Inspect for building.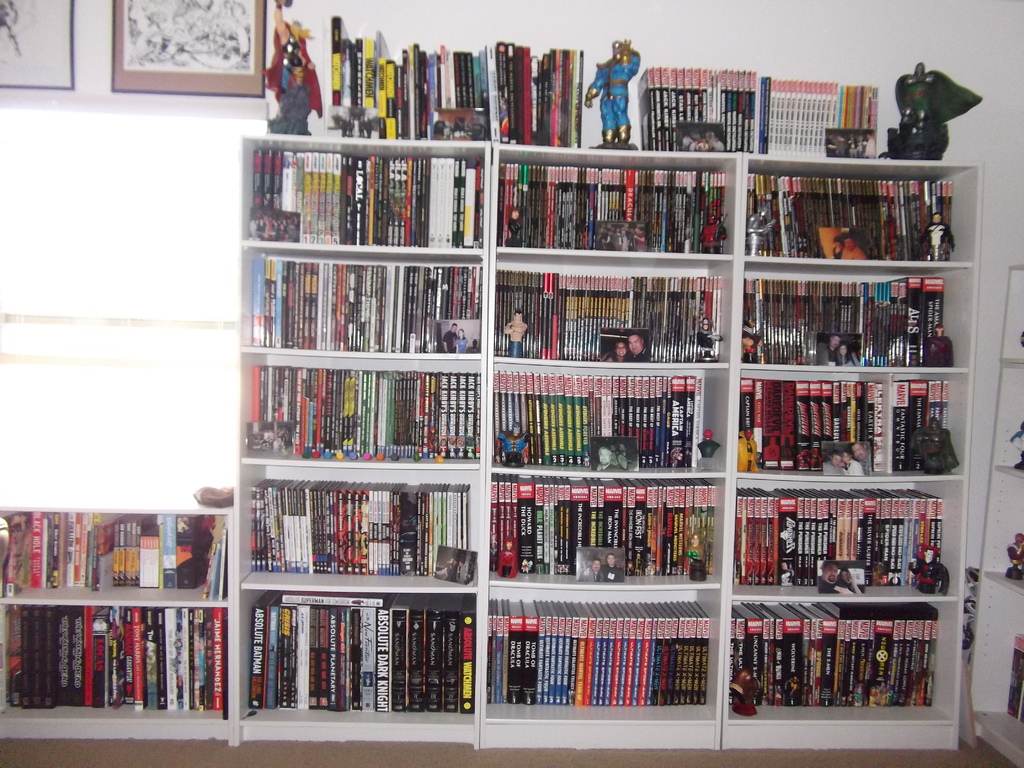
Inspection: Rect(0, 0, 1023, 767).
